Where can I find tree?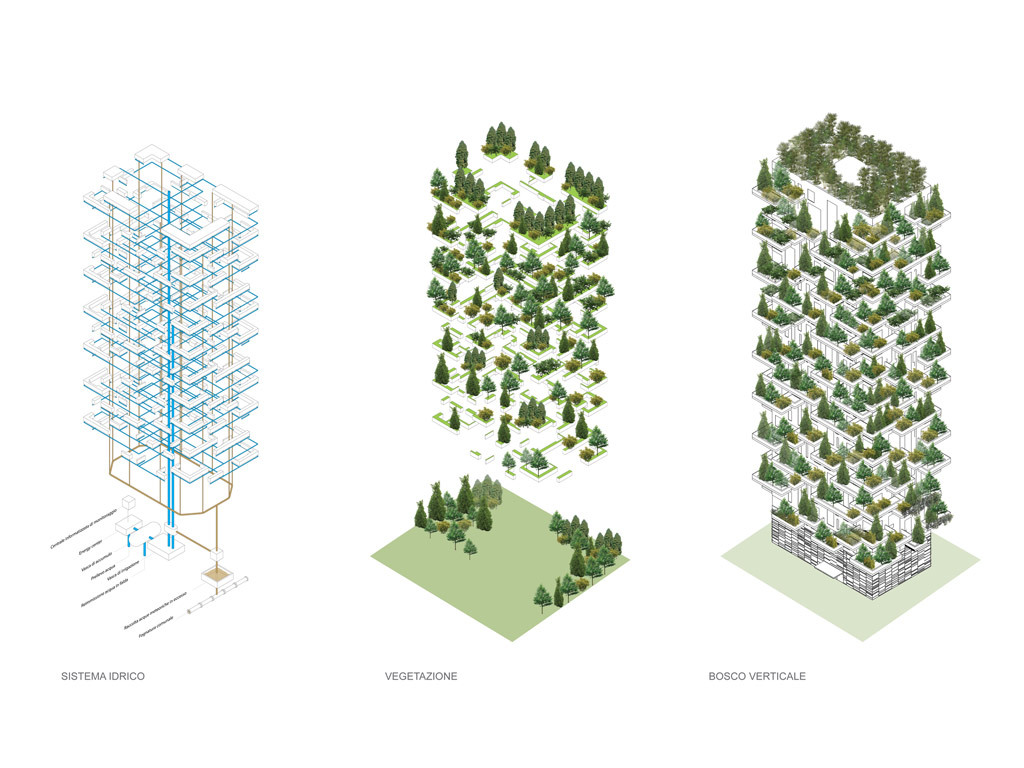
You can find it at (x1=464, y1=236, x2=485, y2=272).
